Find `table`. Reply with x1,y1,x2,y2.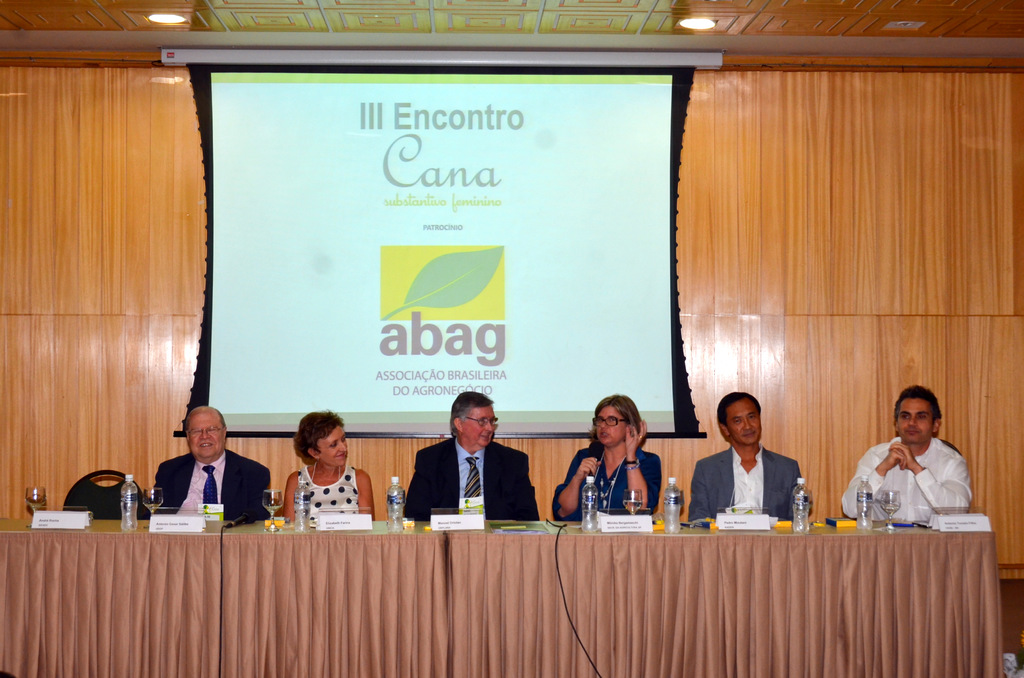
0,510,1000,677.
